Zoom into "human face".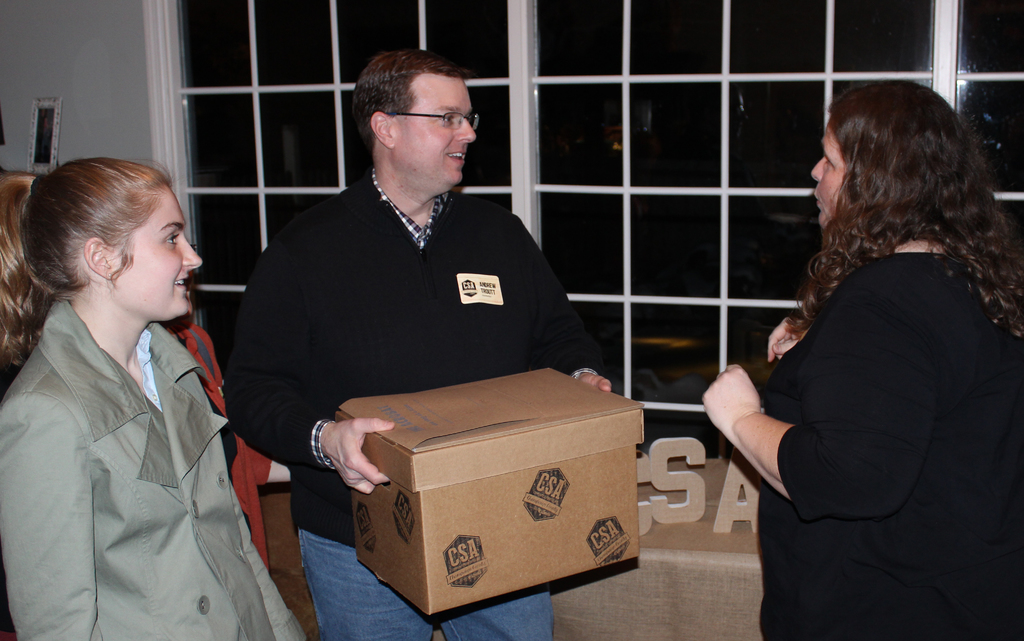
Zoom target: crop(394, 71, 475, 194).
